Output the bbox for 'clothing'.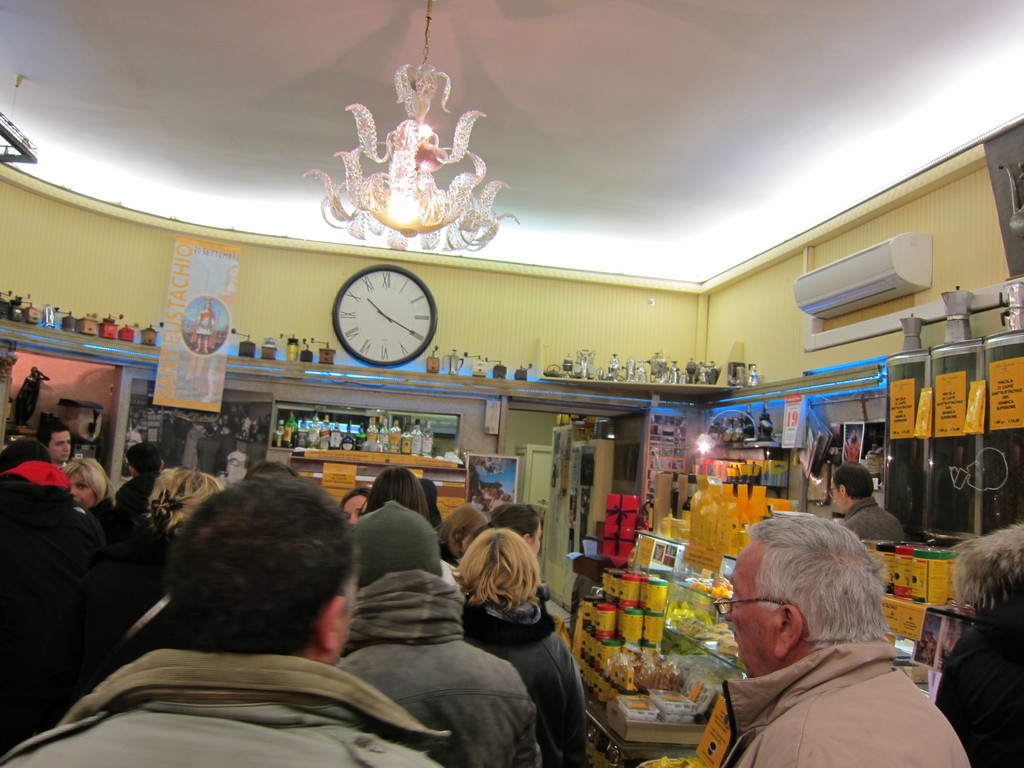
<box>104,500,157,590</box>.
